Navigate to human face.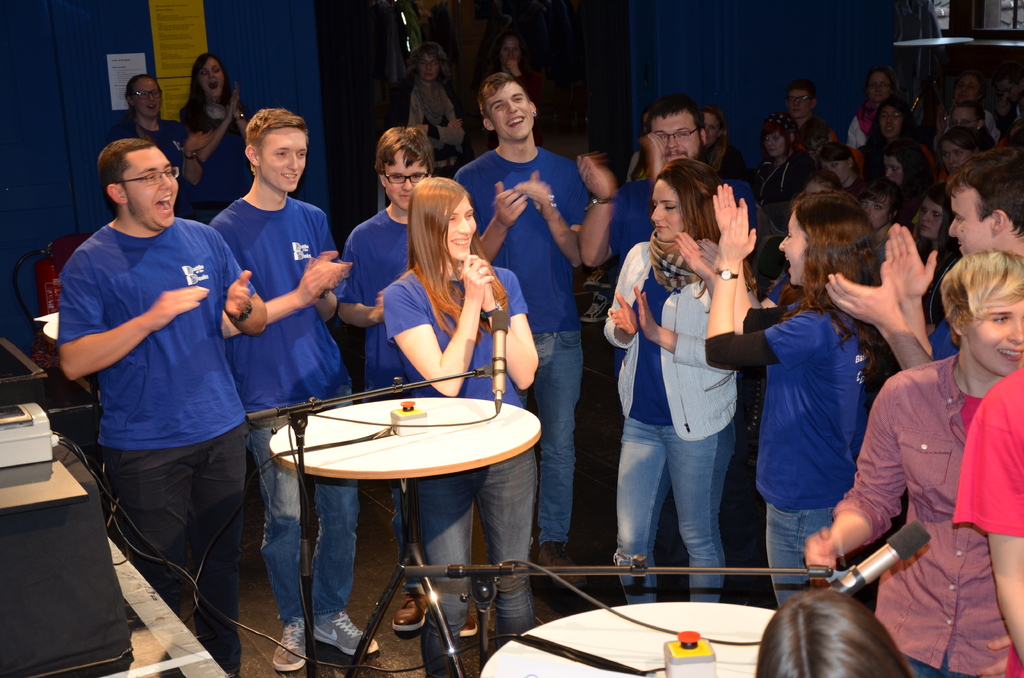
Navigation target: 444:195:479:257.
